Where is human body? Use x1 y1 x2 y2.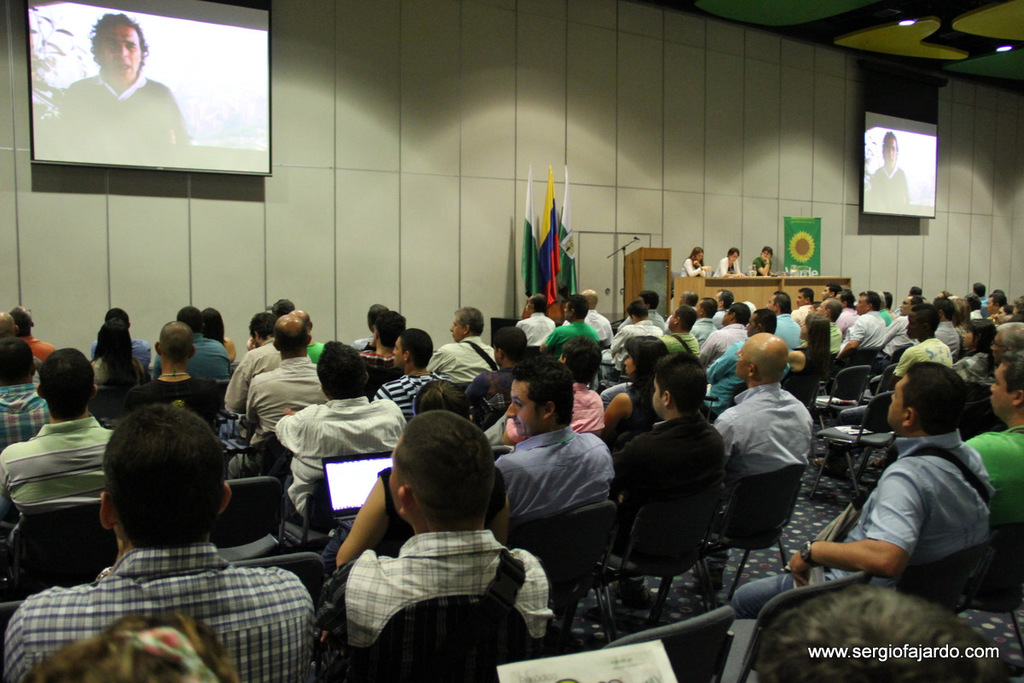
130 339 155 363.
